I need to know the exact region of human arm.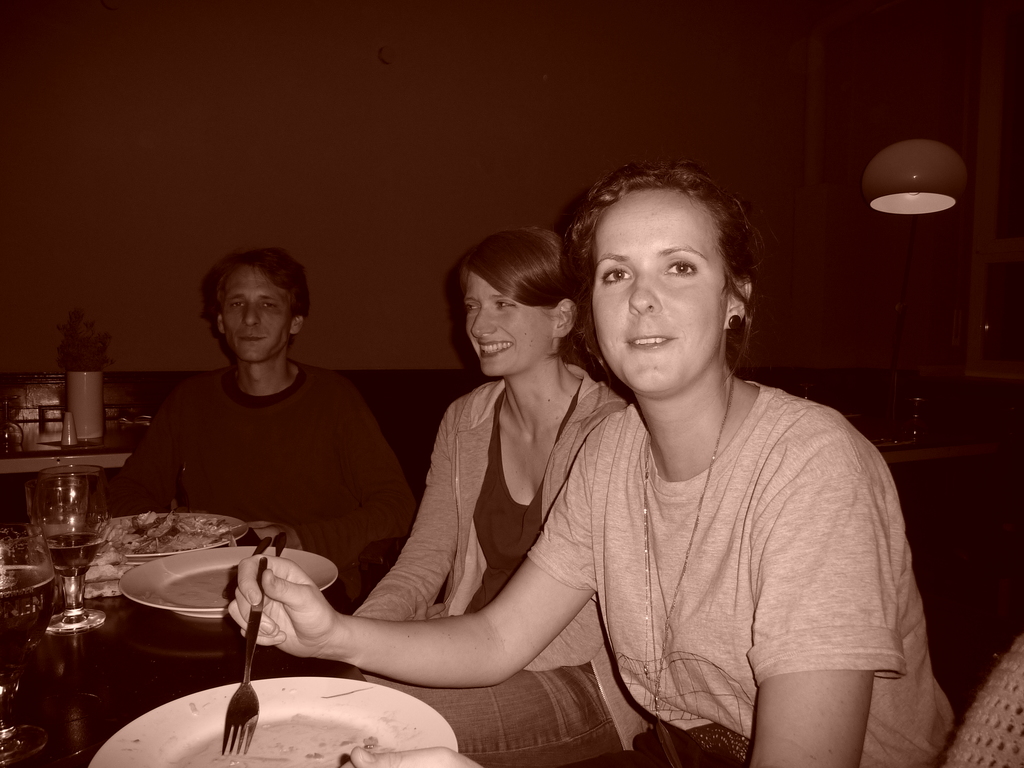
Region: (left=248, top=373, right=419, bottom=573).
